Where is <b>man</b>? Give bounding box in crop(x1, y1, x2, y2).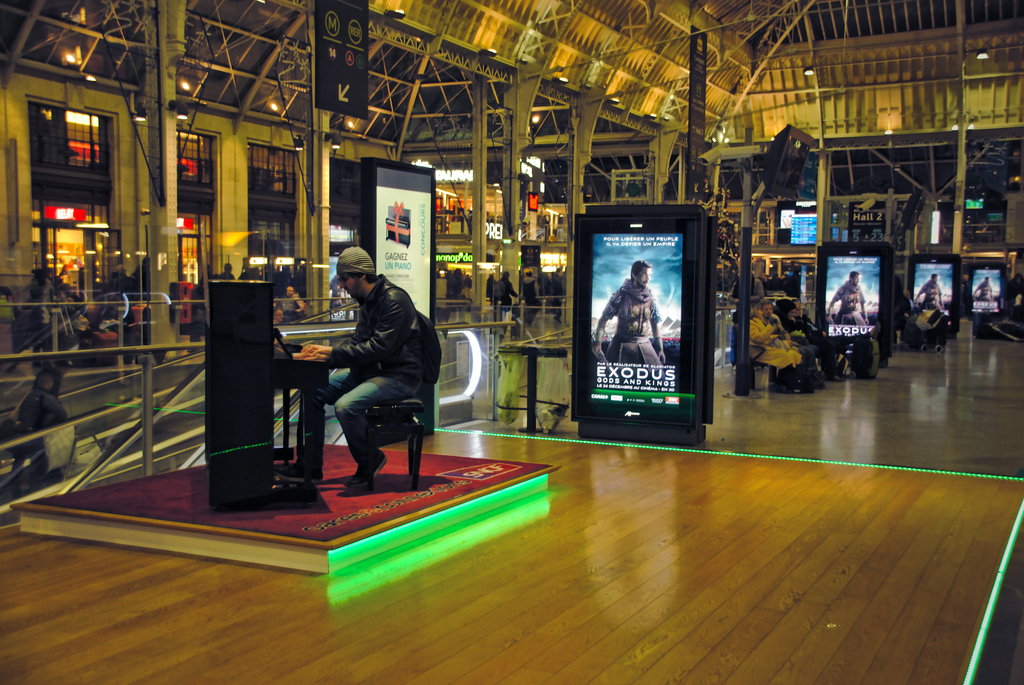
crop(218, 259, 234, 279).
